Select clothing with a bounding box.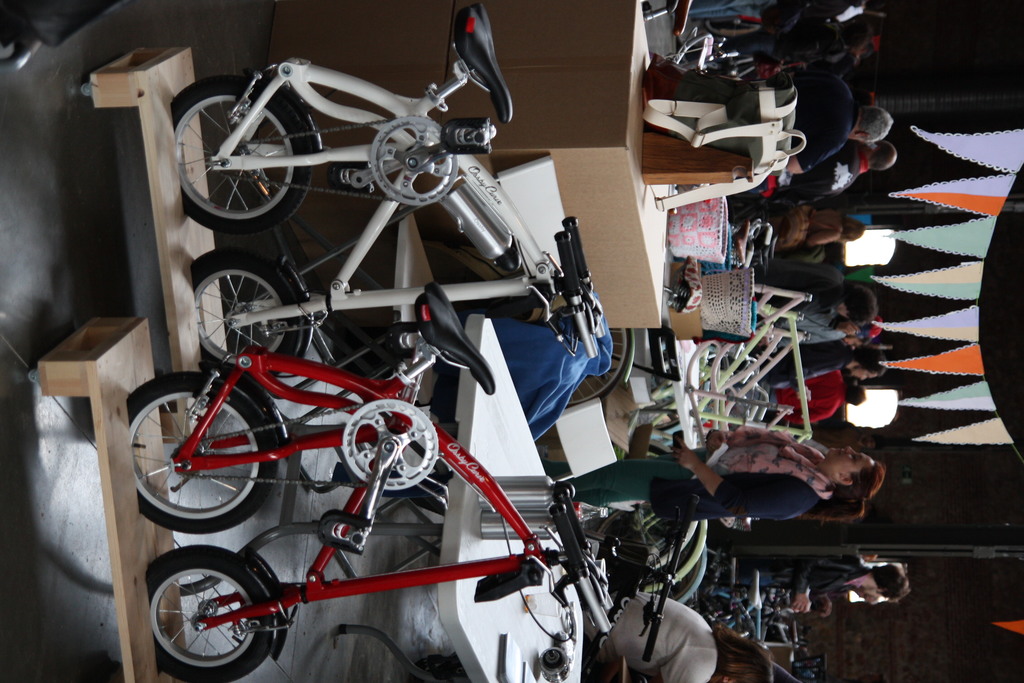
794,70,861,174.
